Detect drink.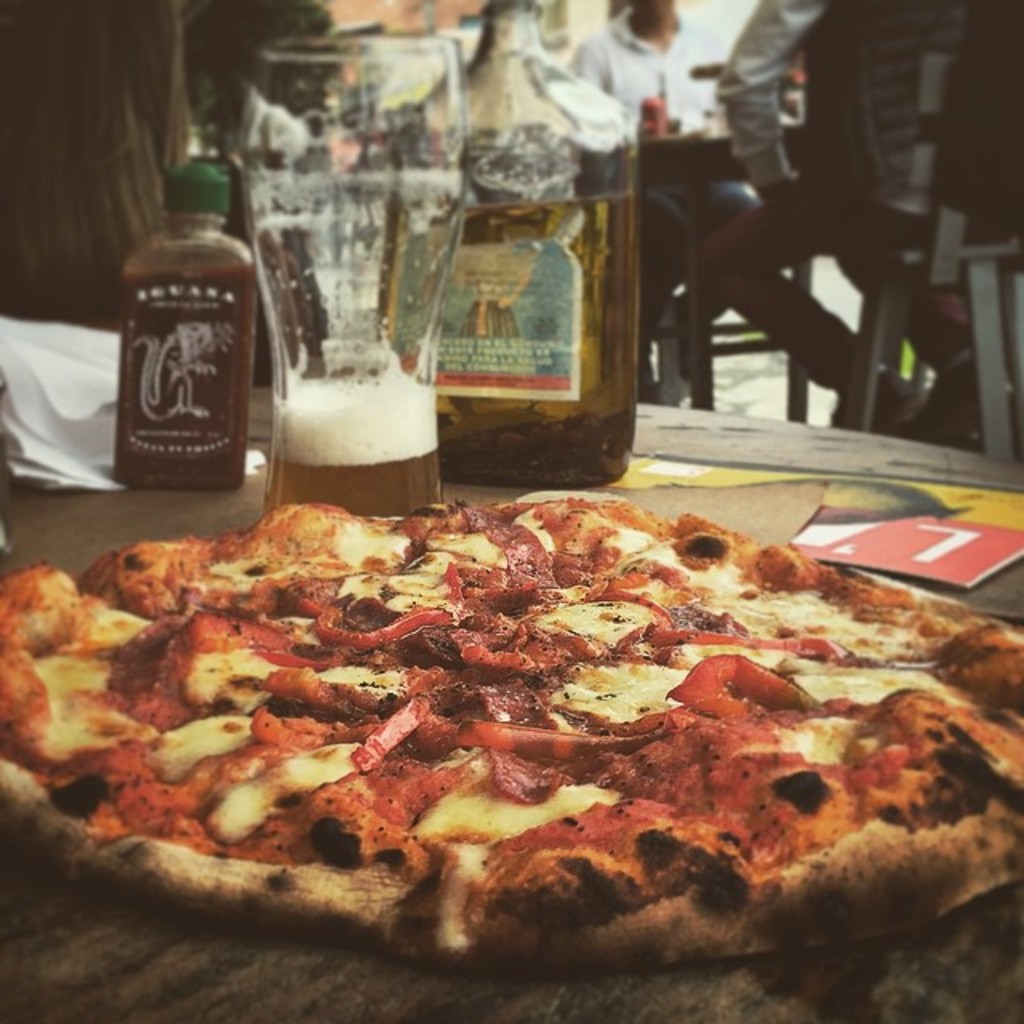
Detected at BBox(275, 382, 440, 514).
